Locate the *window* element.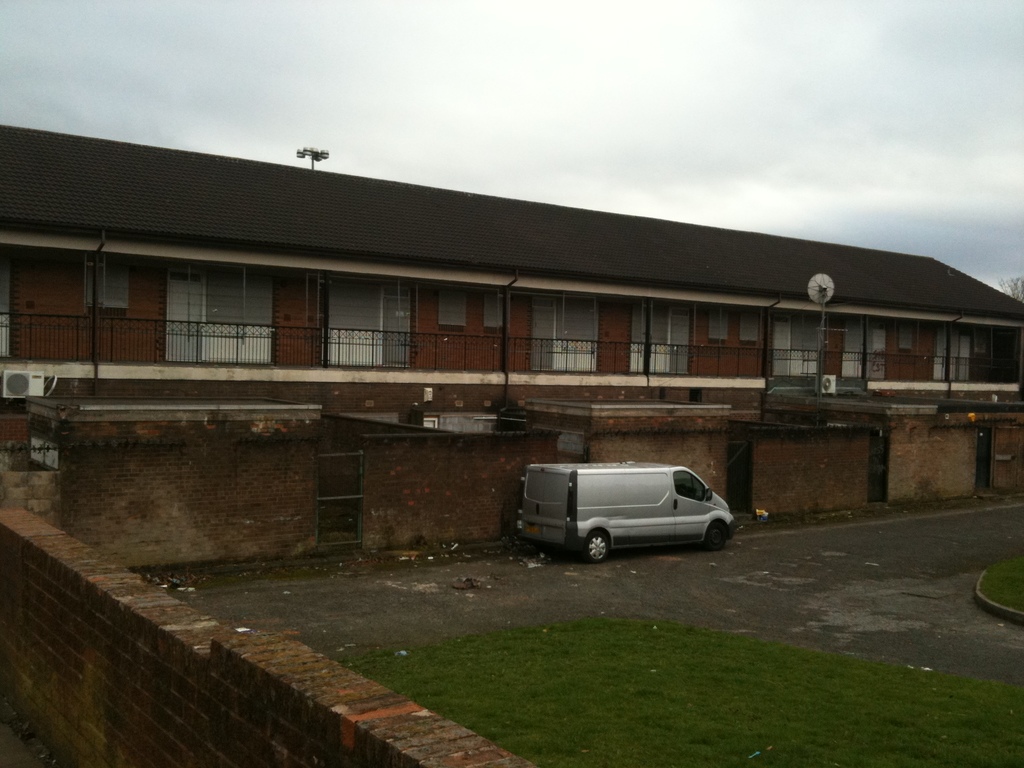
Element bbox: 483 298 500 335.
